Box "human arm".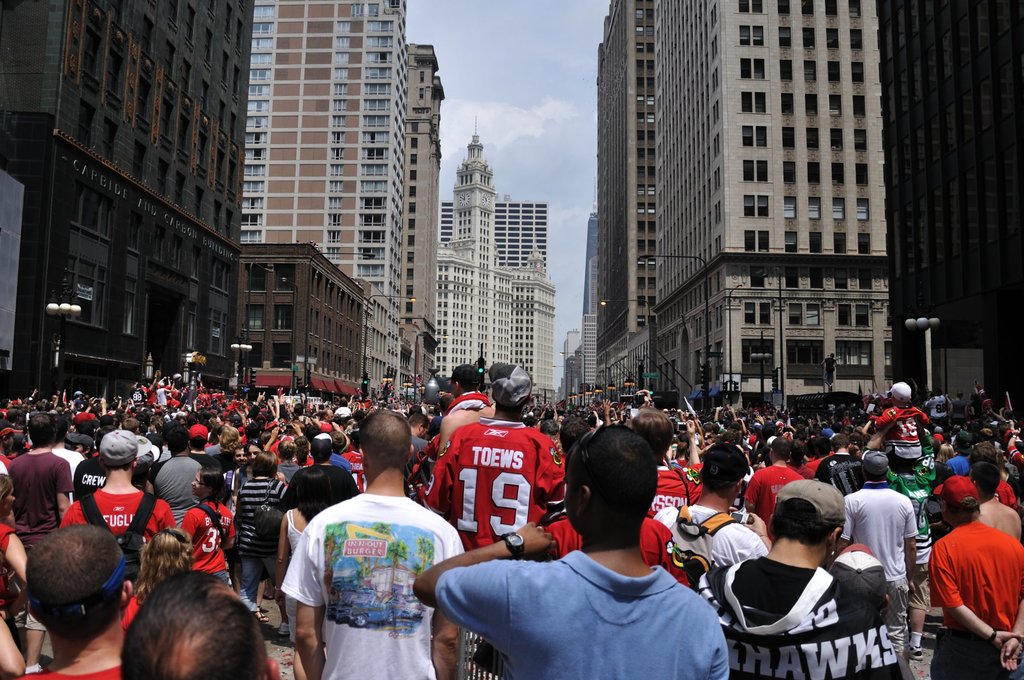
bbox(674, 418, 701, 502).
